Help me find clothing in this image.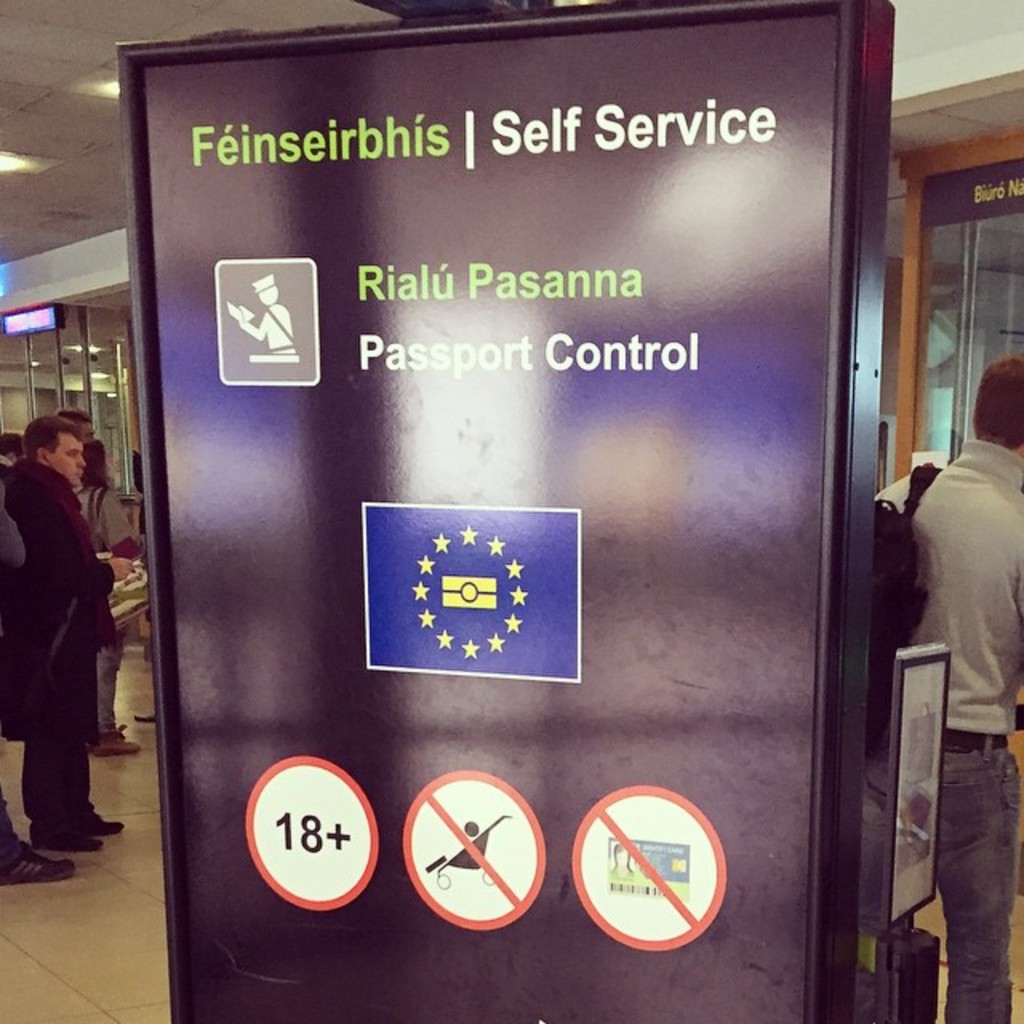
Found it: BBox(0, 456, 117, 853).
